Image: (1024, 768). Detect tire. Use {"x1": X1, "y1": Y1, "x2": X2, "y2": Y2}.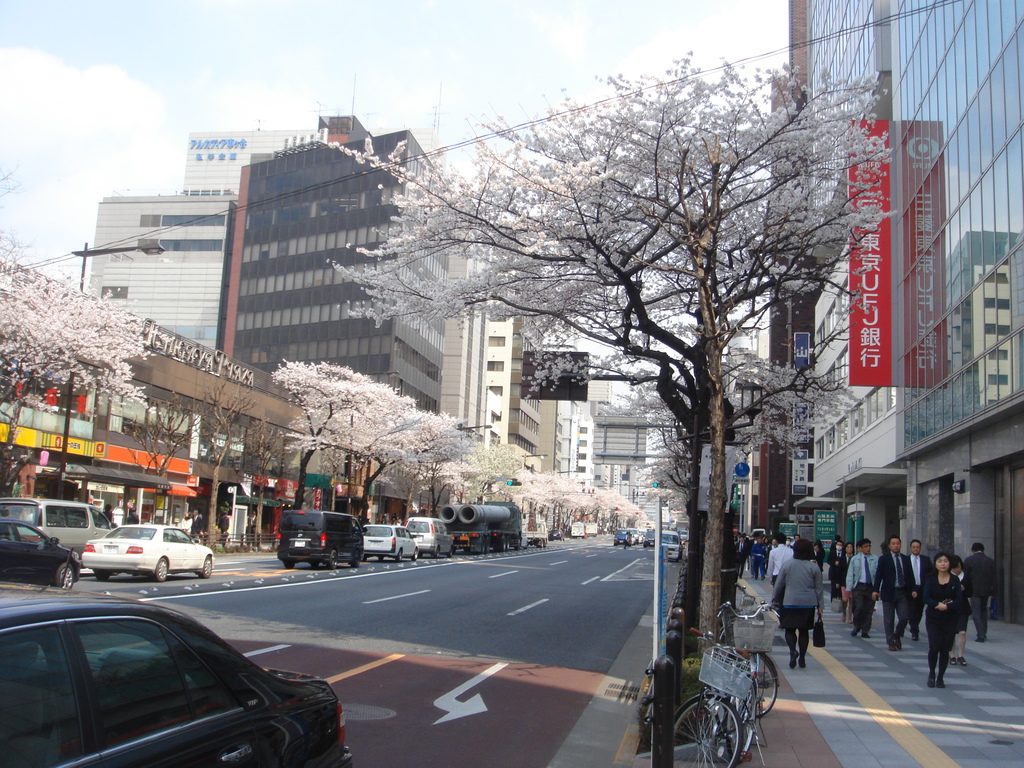
{"x1": 92, "y1": 569, "x2": 109, "y2": 585}.
